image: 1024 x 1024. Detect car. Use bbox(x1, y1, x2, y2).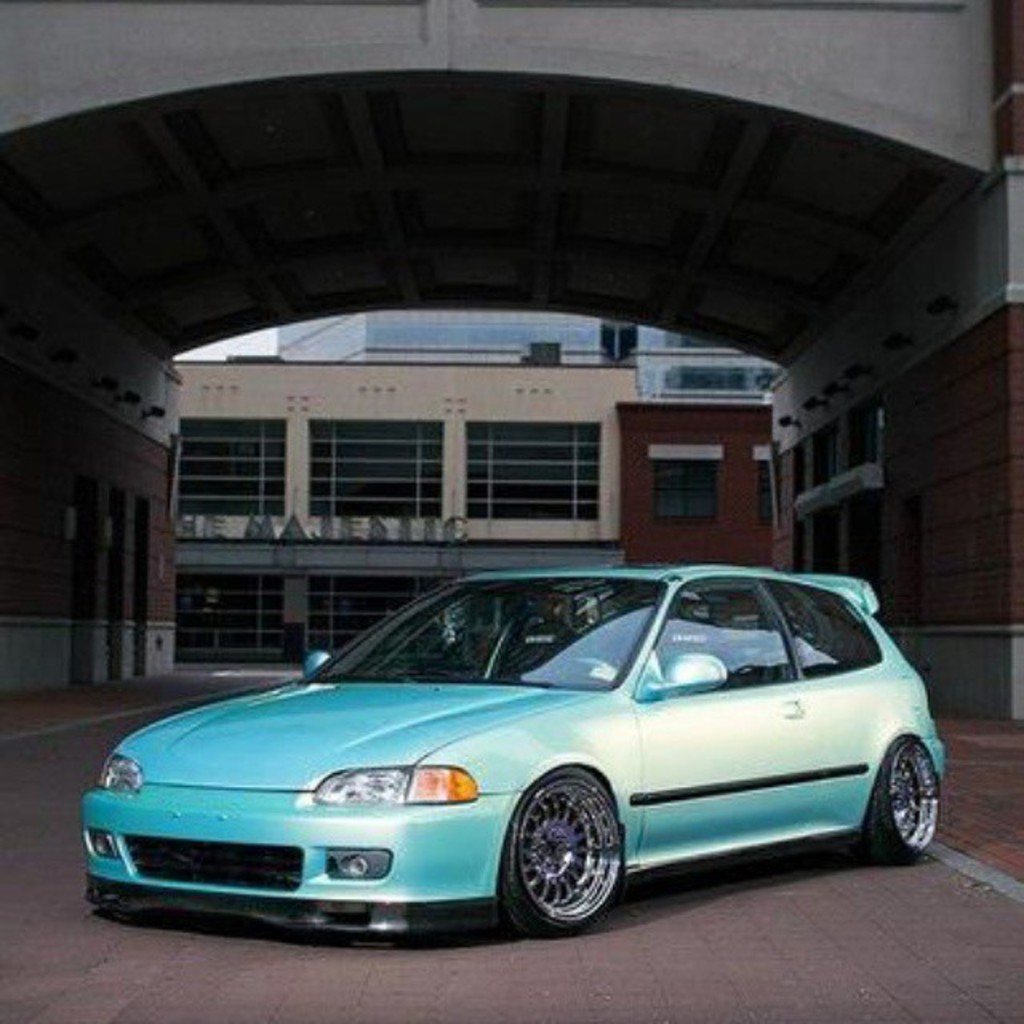
bbox(70, 563, 965, 955).
